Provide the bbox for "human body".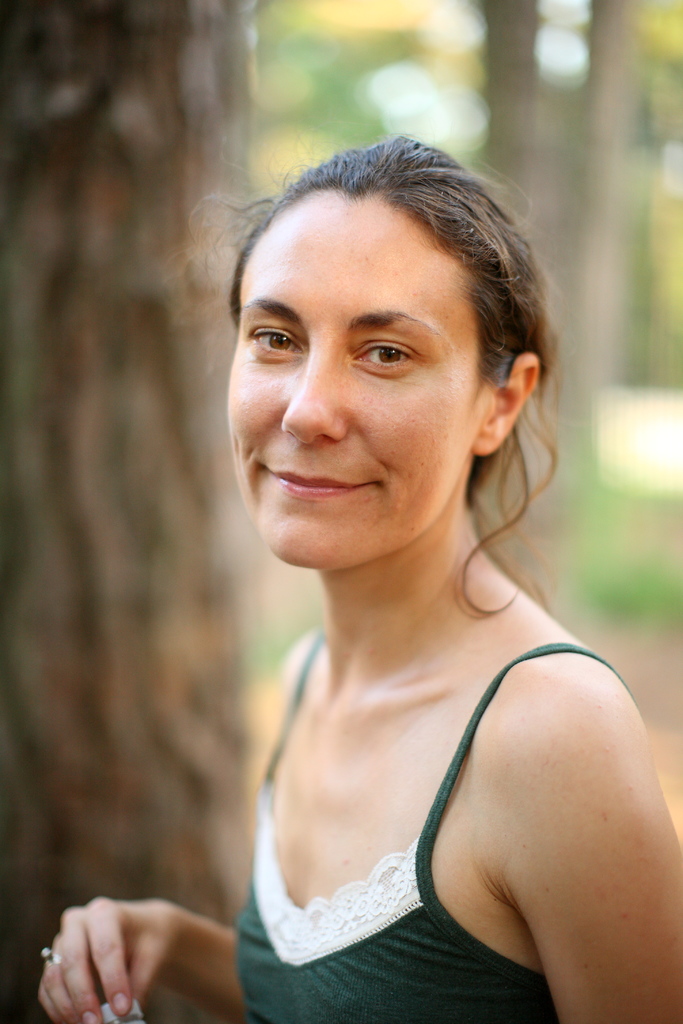
[163,80,682,1023].
